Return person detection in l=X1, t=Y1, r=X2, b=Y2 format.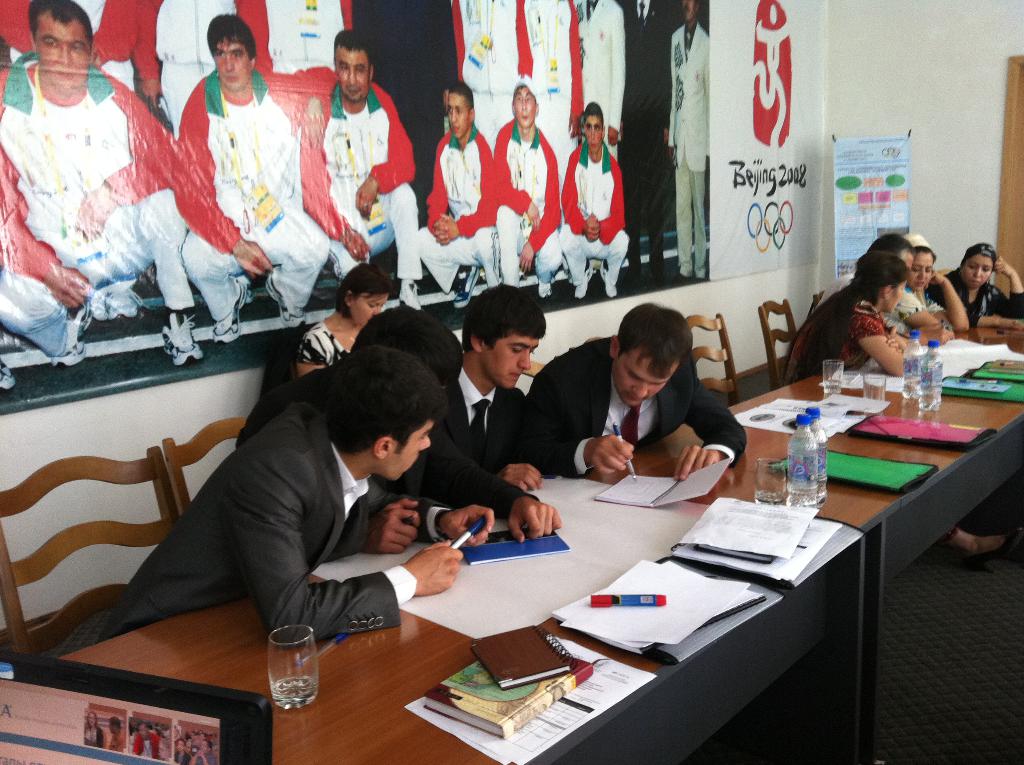
l=155, t=727, r=168, b=762.
